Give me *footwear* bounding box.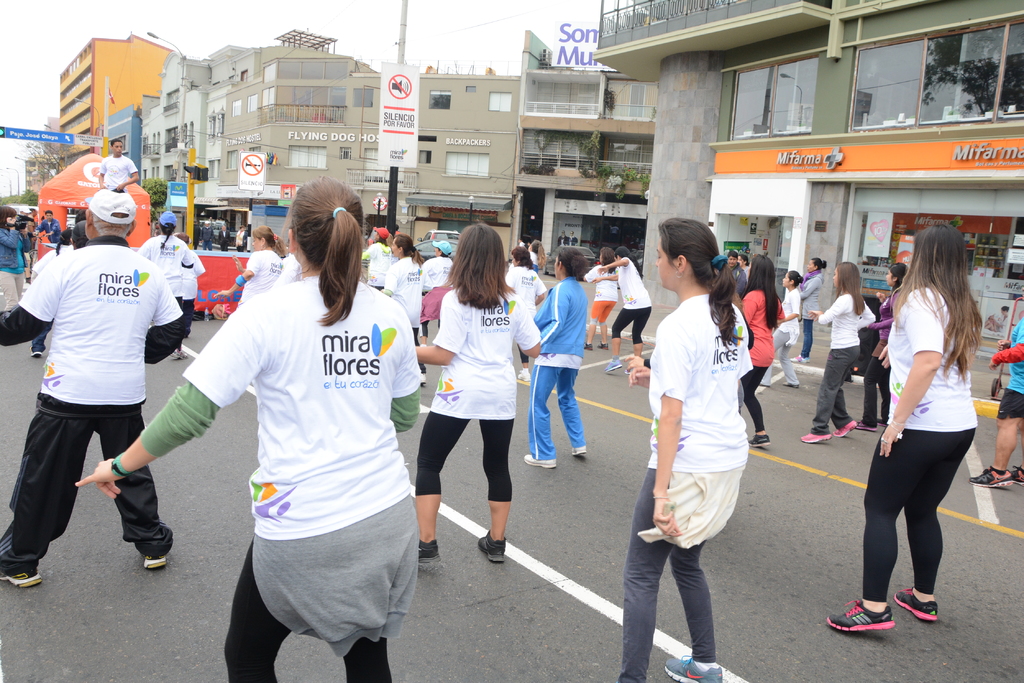
x1=419, y1=371, x2=429, y2=387.
